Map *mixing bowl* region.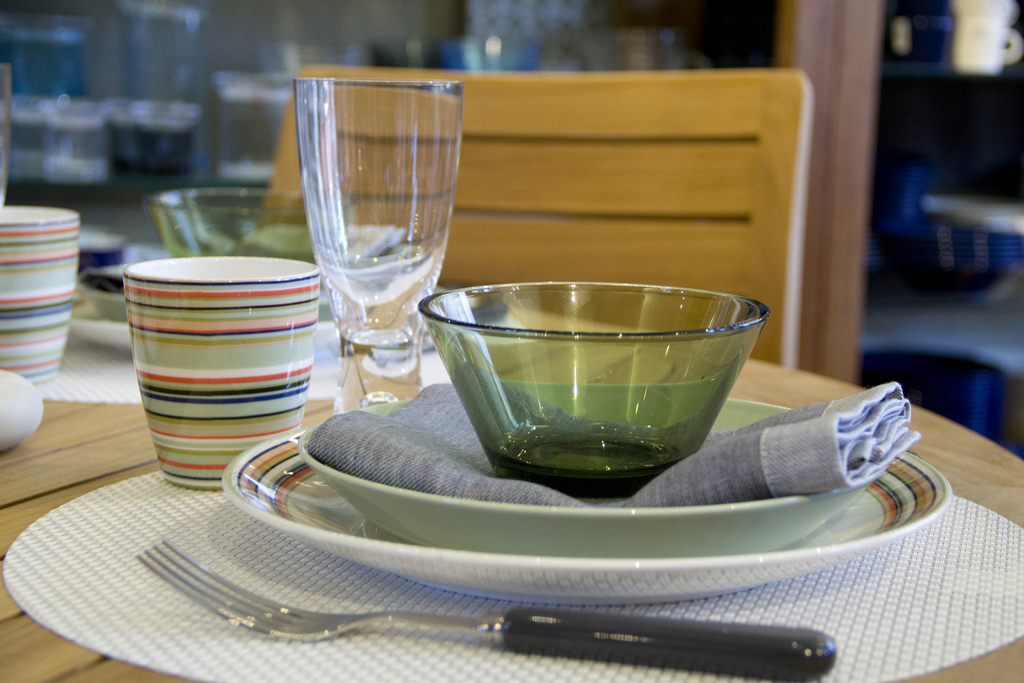
Mapped to (417,282,771,500).
